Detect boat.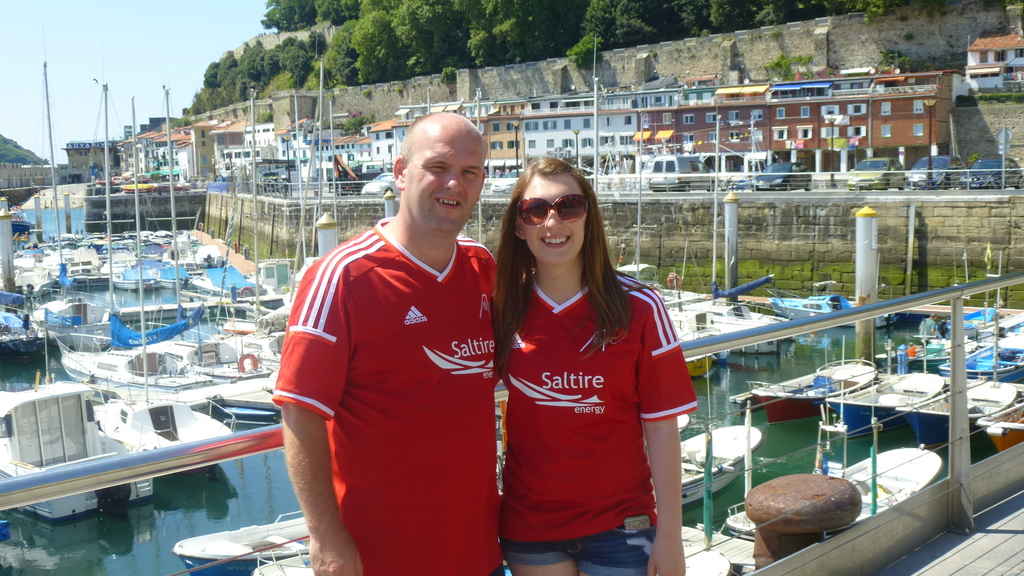
Detected at rect(670, 291, 797, 360).
